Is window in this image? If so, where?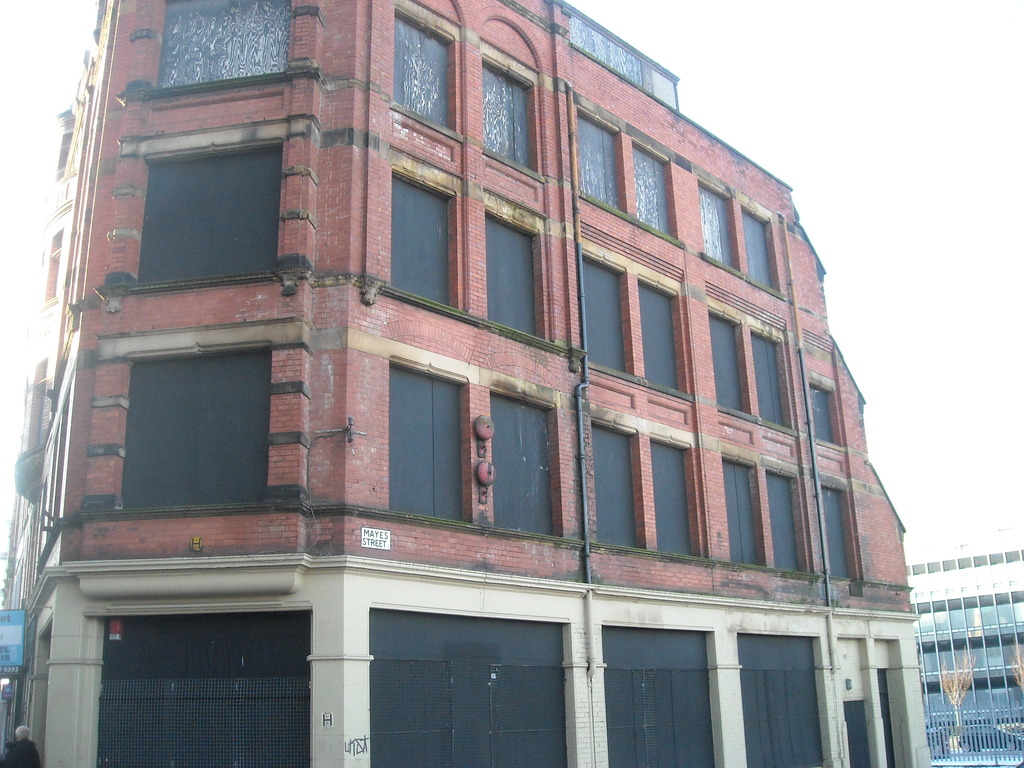
Yes, at crop(395, 6, 458, 138).
